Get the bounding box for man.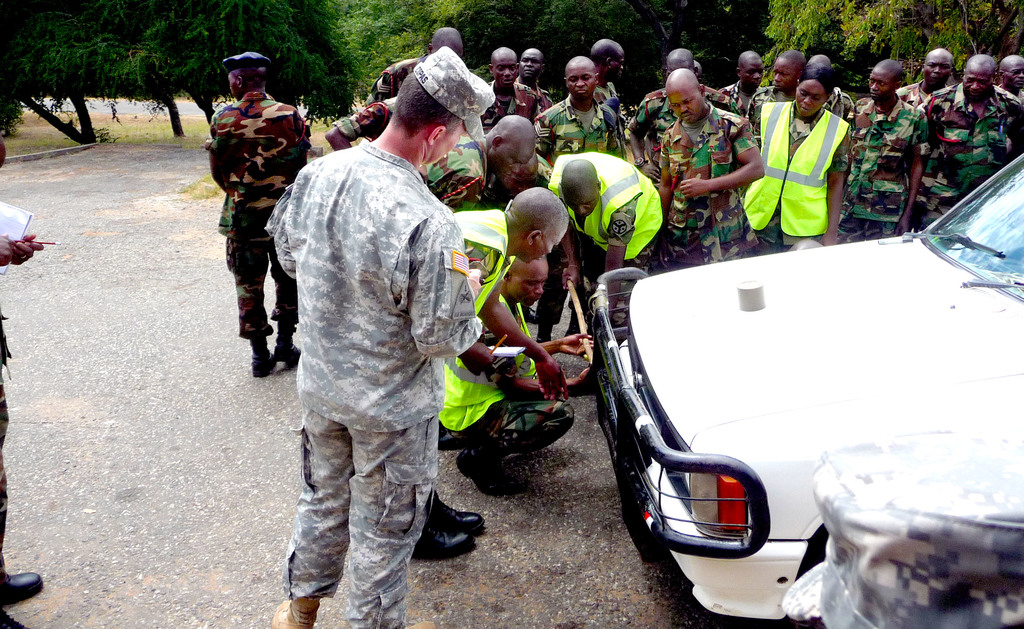
detection(716, 47, 767, 116).
